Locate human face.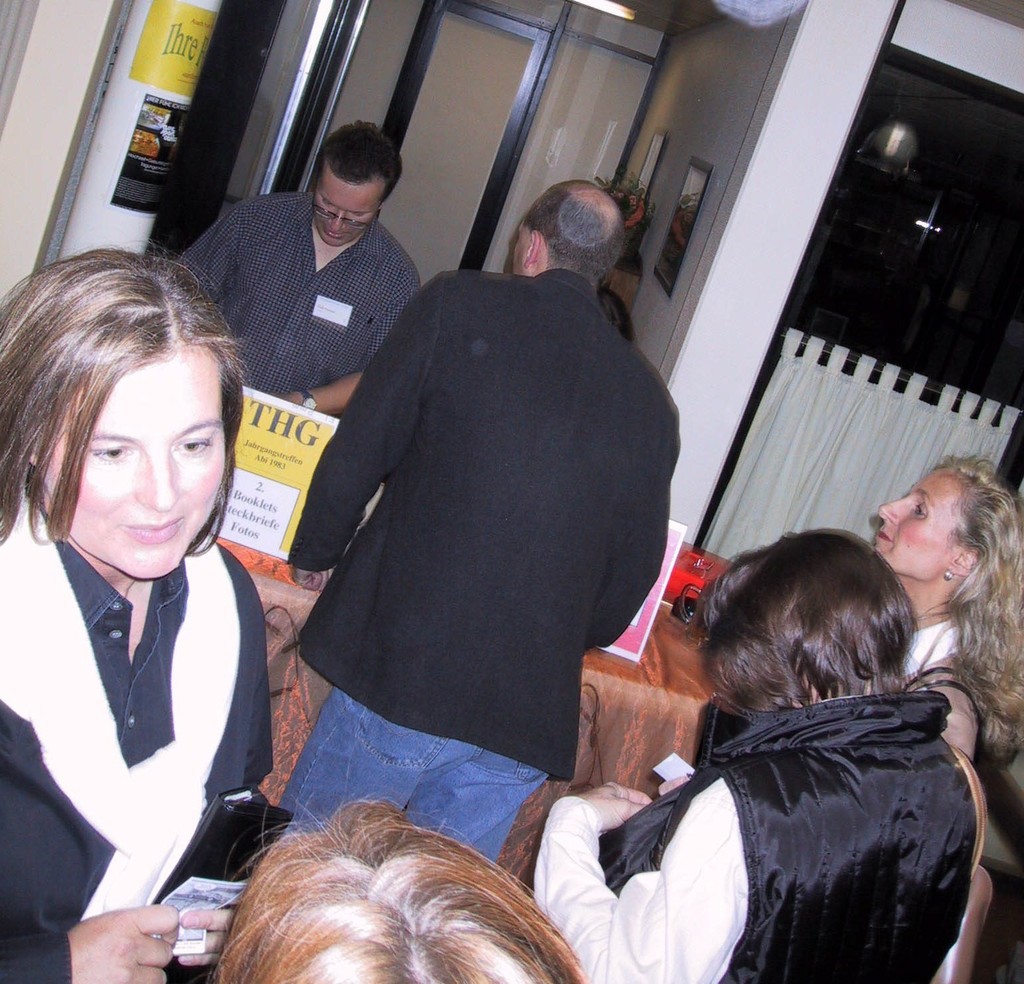
Bounding box: <box>876,466,979,579</box>.
